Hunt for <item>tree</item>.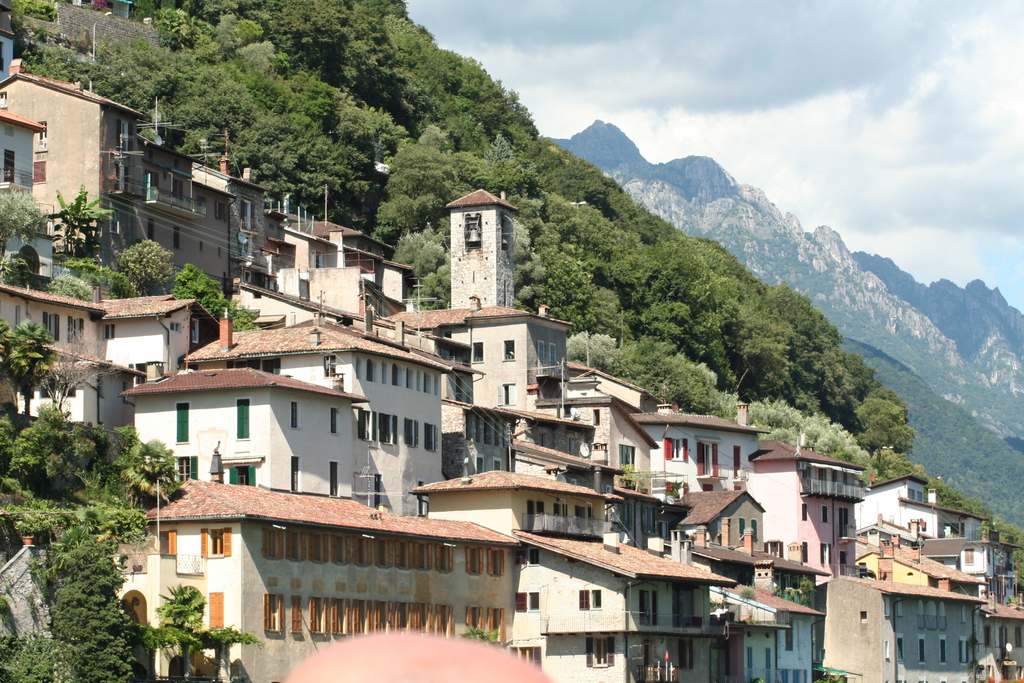
Hunted down at 116 229 177 300.
